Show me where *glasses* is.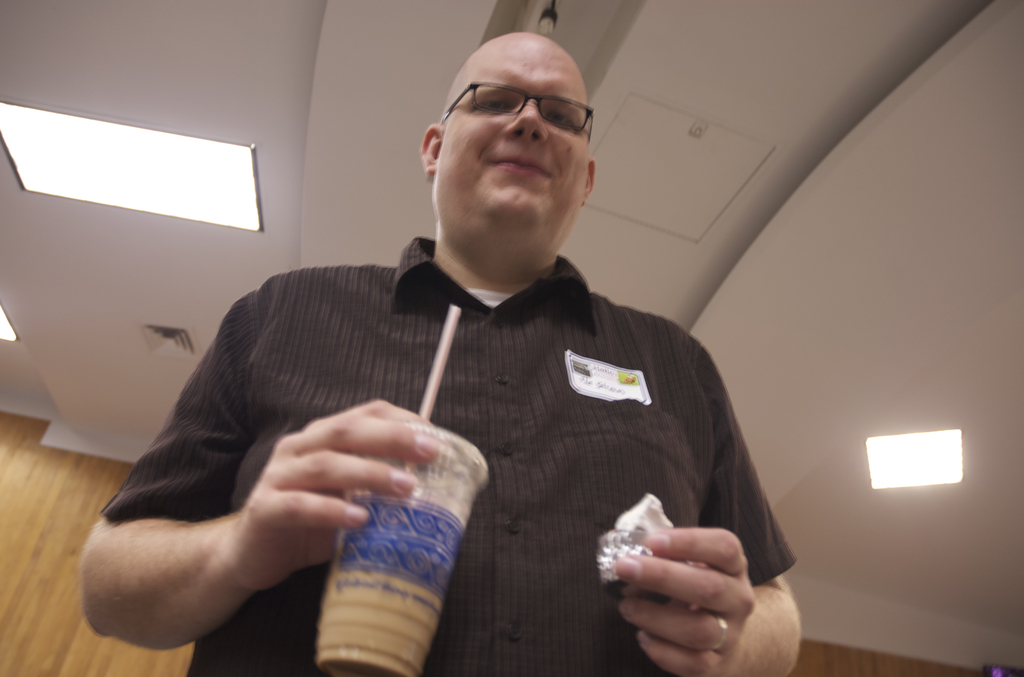
*glasses* is at {"left": 440, "top": 81, "right": 591, "bottom": 145}.
